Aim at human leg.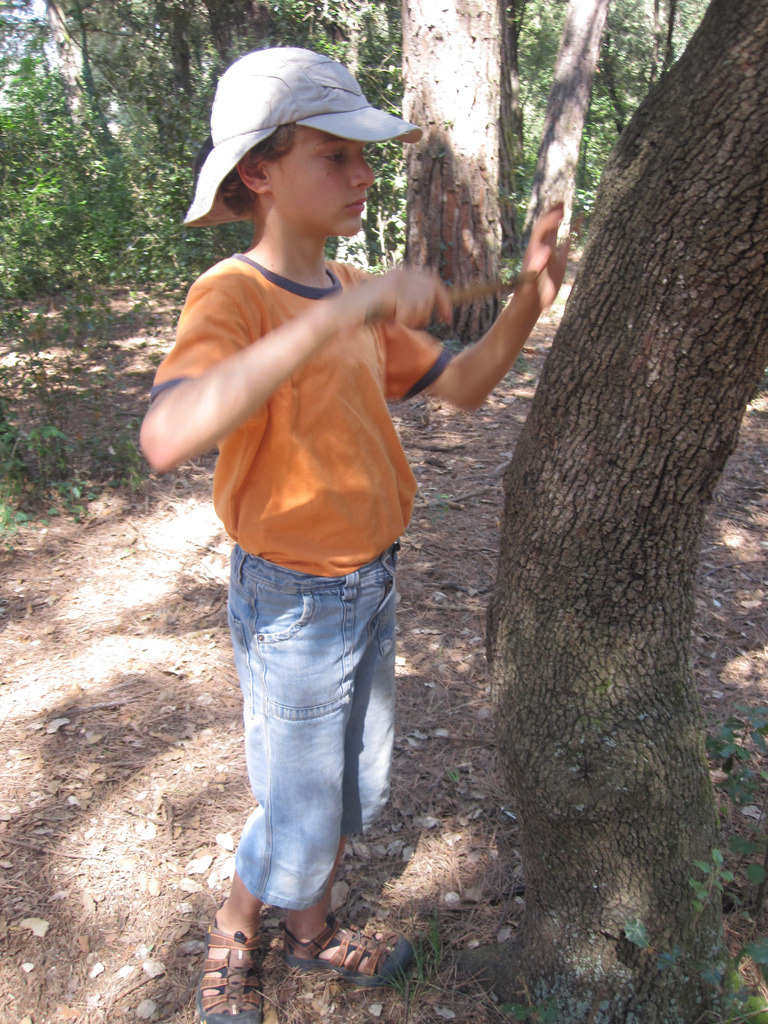
Aimed at [x1=198, y1=556, x2=356, y2=1023].
